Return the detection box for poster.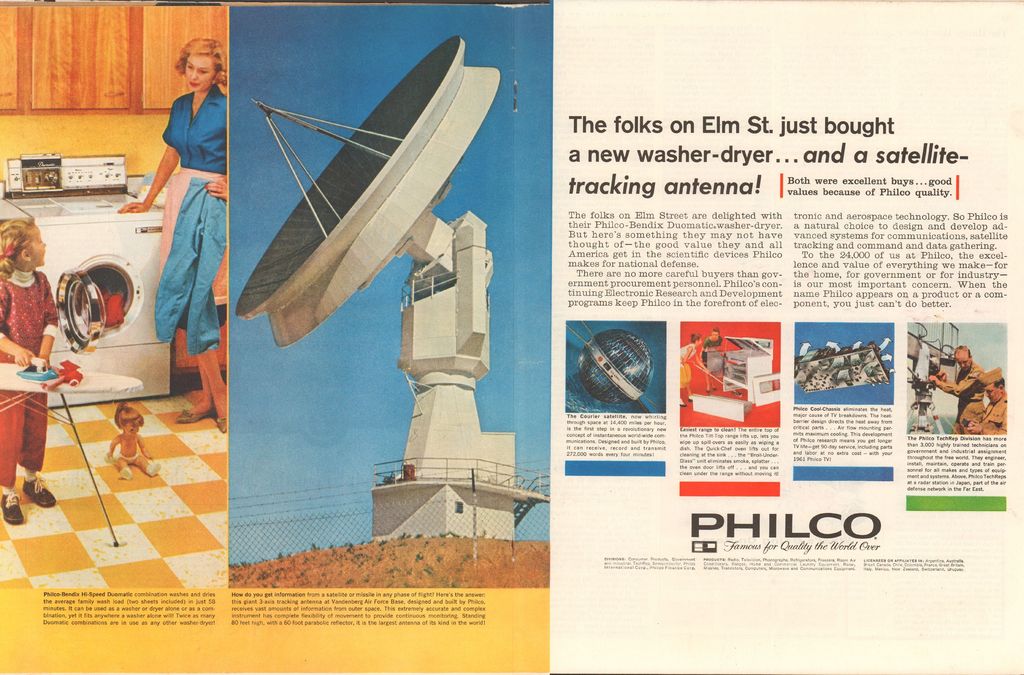
bbox(0, 0, 1023, 674).
